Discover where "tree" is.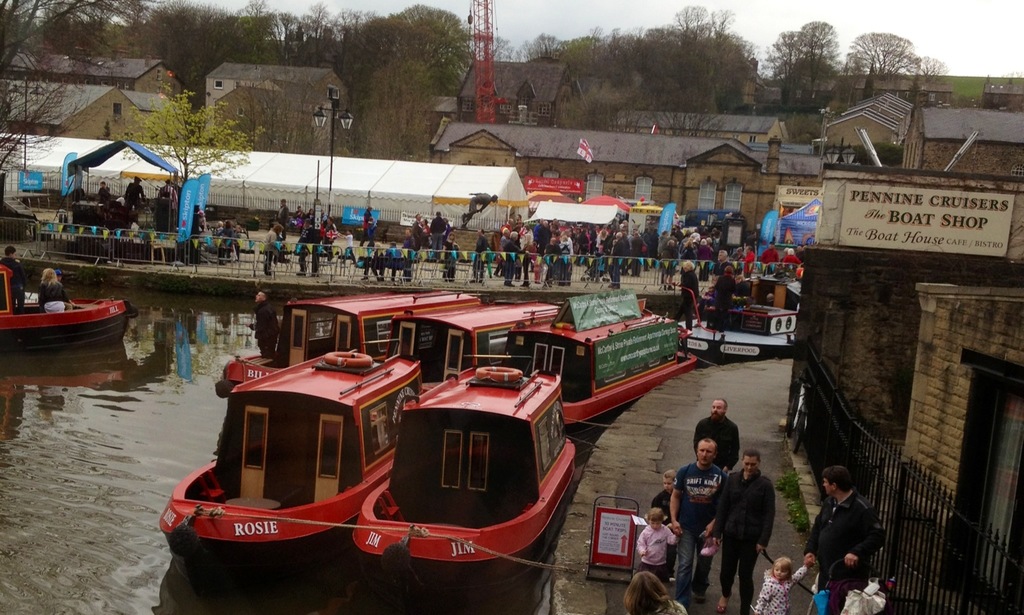
Discovered at bbox(833, 24, 907, 122).
